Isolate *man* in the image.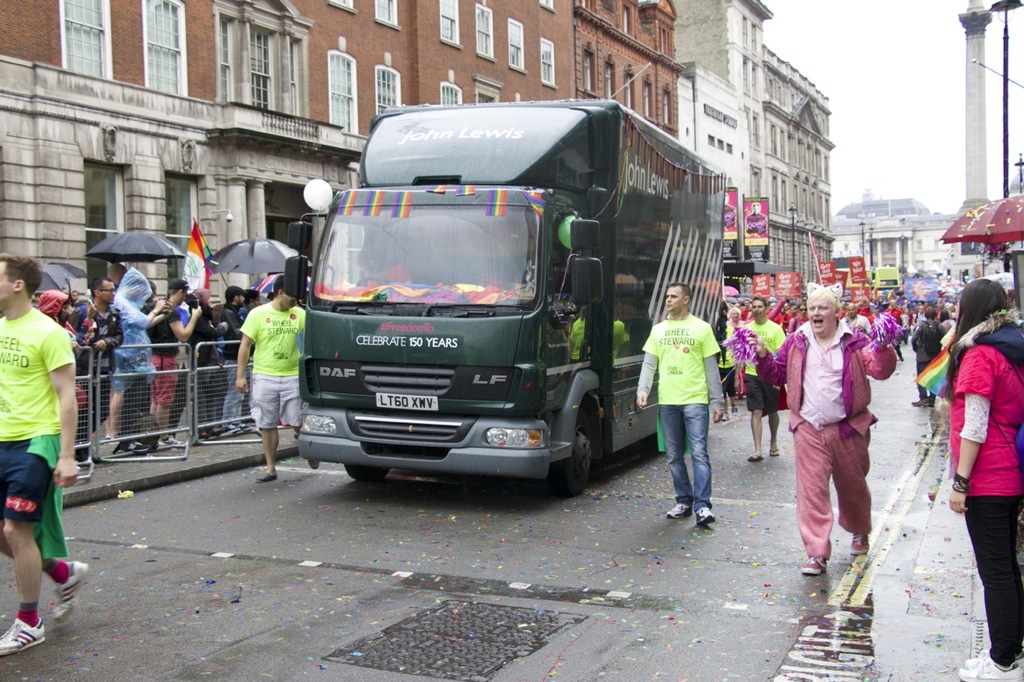
Isolated region: [741,293,790,462].
